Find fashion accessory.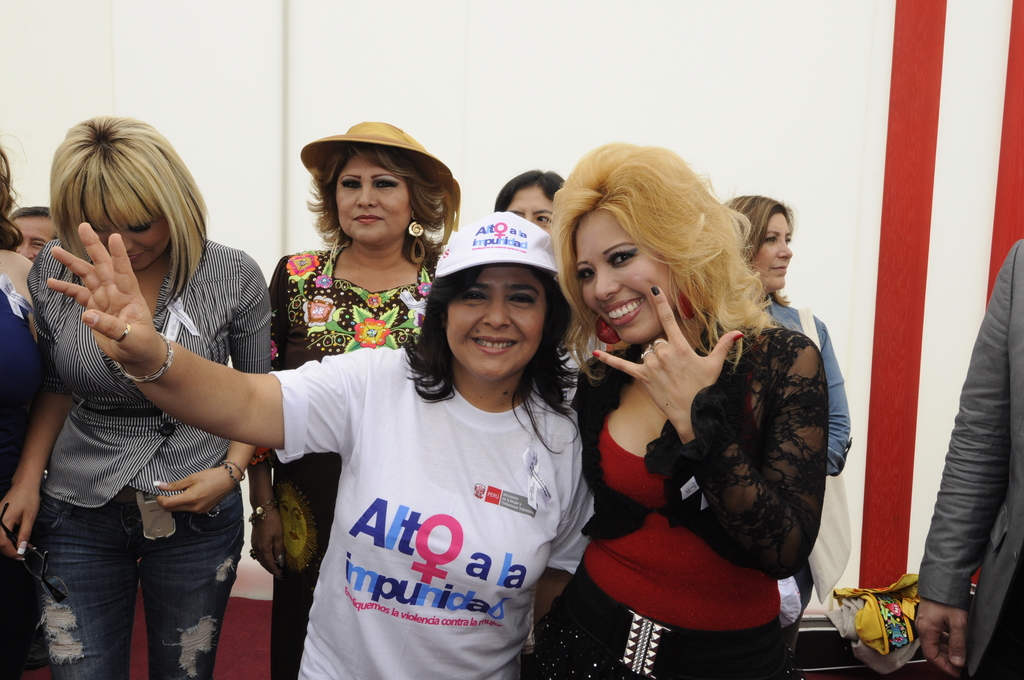
left=246, top=545, right=257, bottom=562.
